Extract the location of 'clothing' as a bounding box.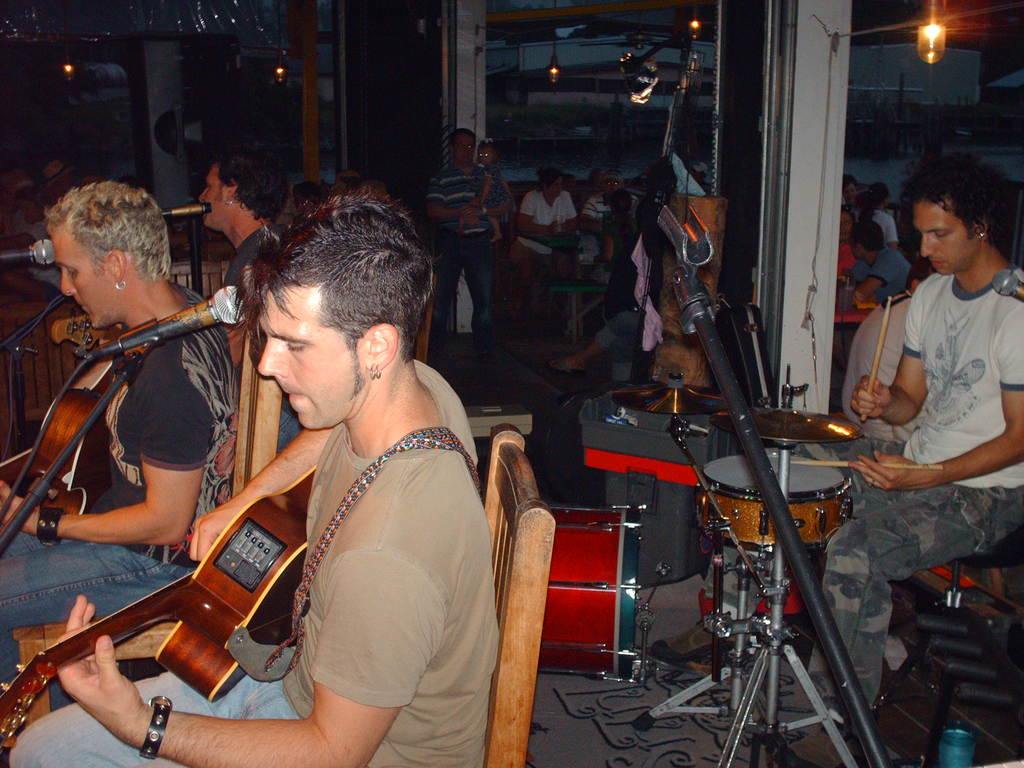
{"x1": 555, "y1": 302, "x2": 641, "y2": 388}.
